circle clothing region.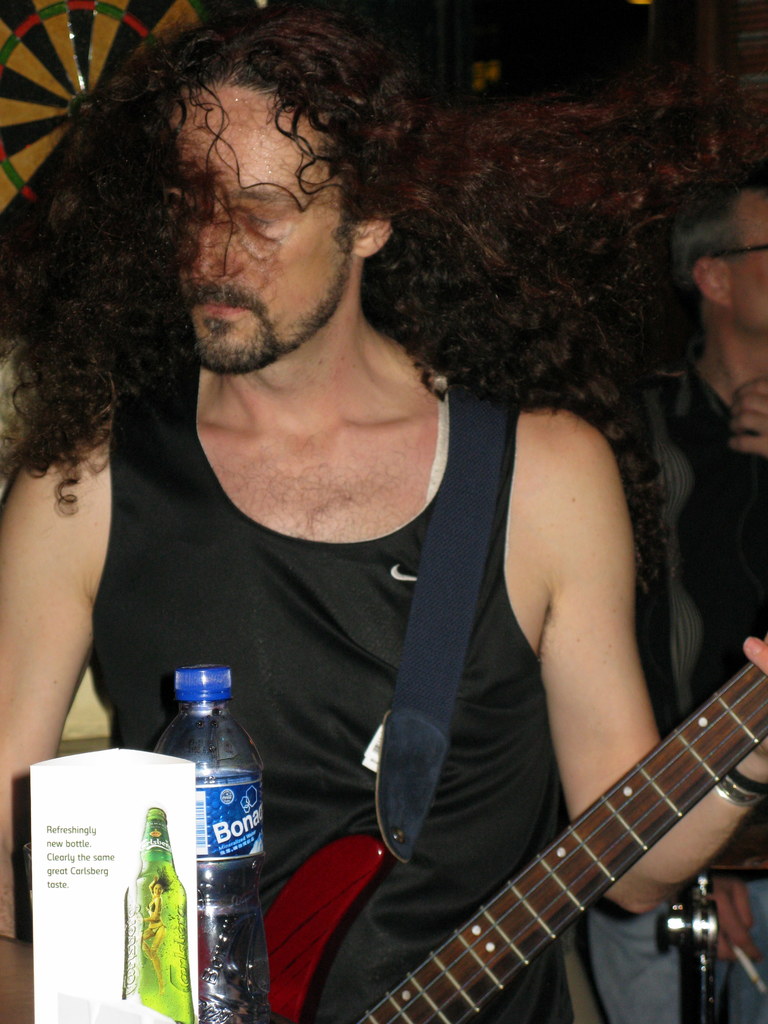
Region: [88,362,575,1023].
